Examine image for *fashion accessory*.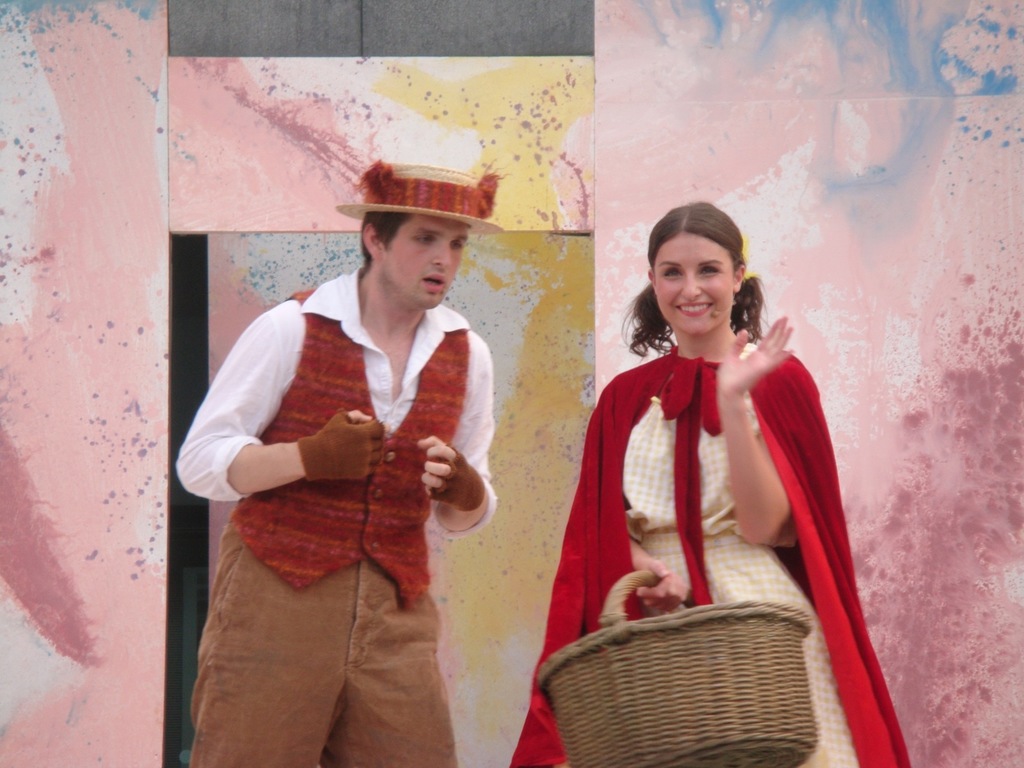
Examination result: x1=668 y1=346 x2=718 y2=605.
